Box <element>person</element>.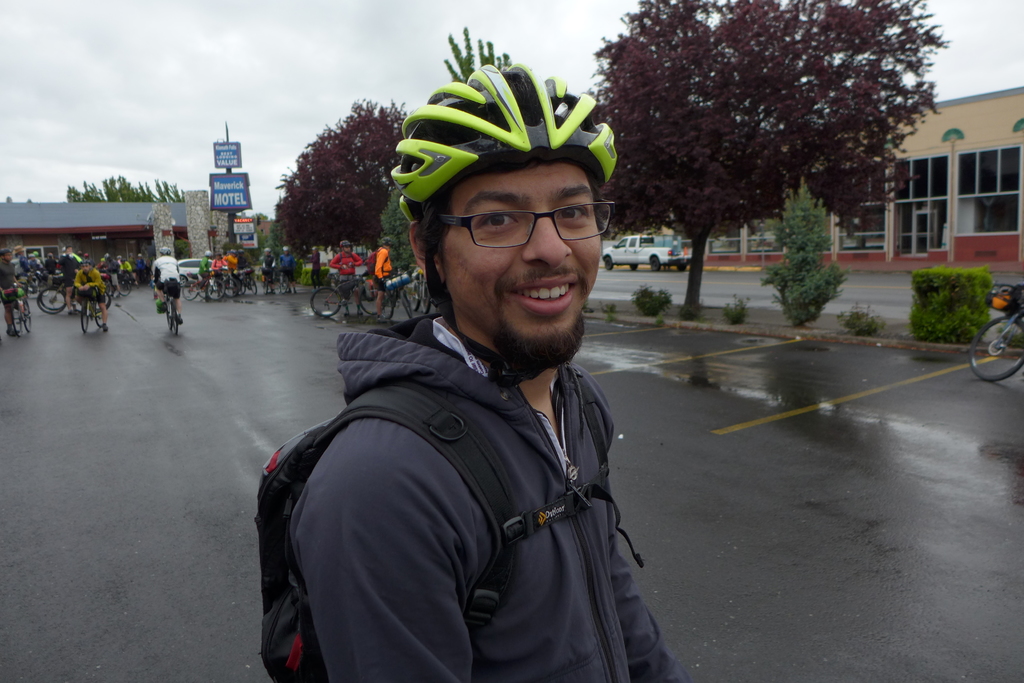
rect(289, 66, 691, 682).
